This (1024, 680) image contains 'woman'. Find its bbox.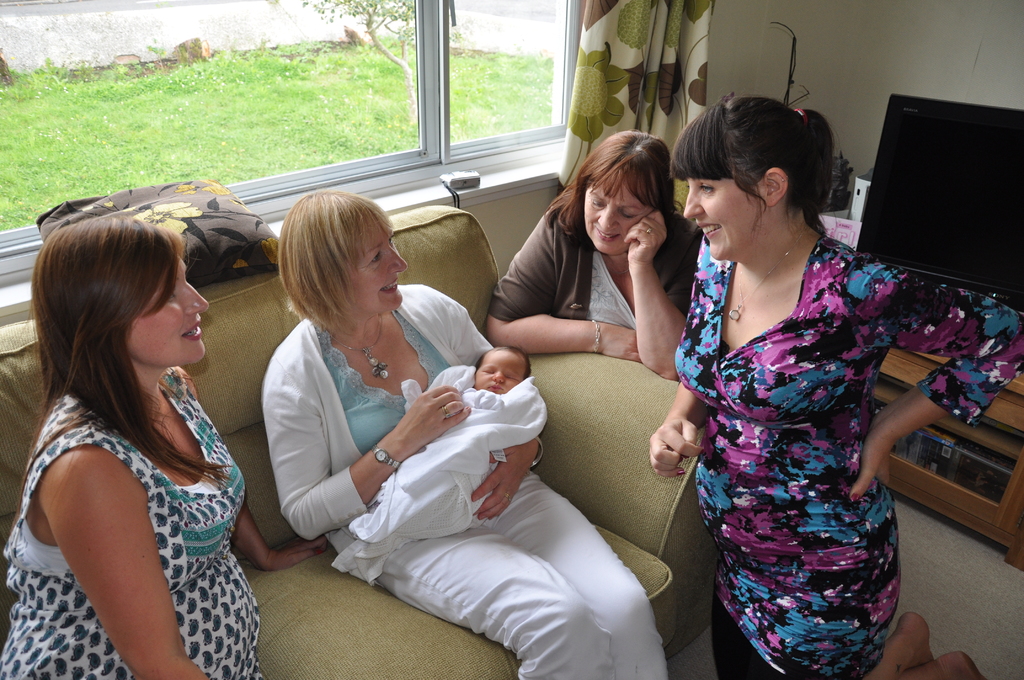
[x1=0, y1=211, x2=333, y2=679].
